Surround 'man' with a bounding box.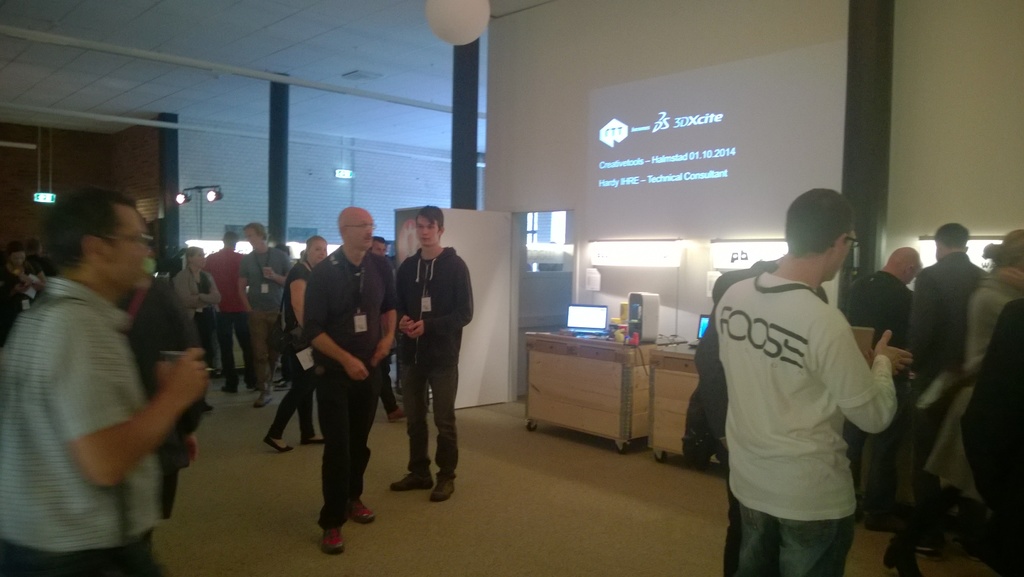
left=234, top=214, right=301, bottom=410.
